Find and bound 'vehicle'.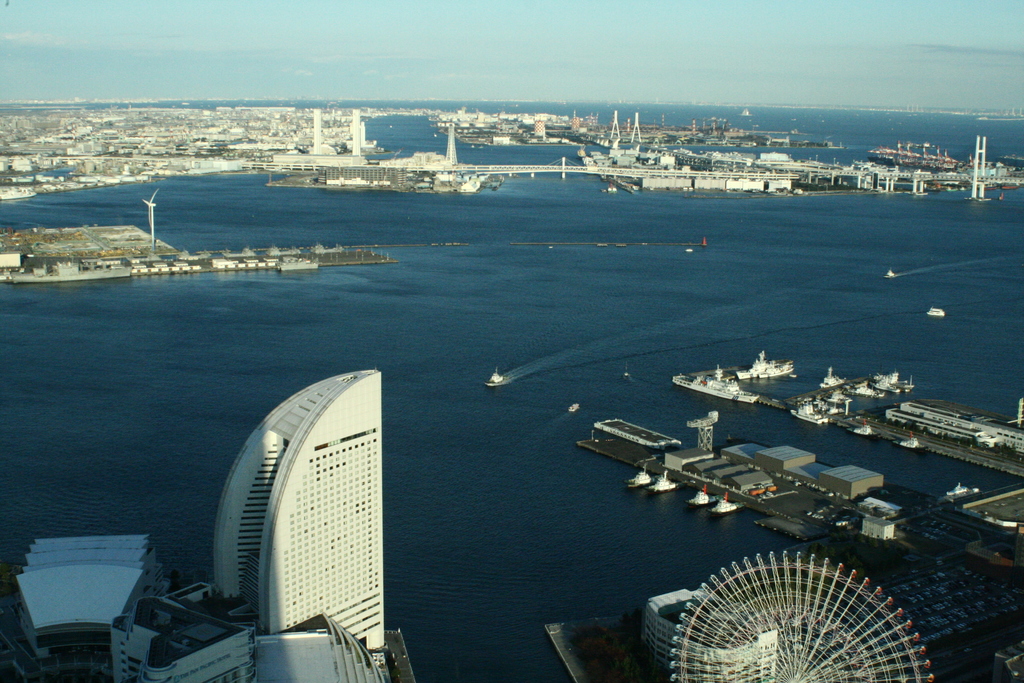
Bound: {"x1": 945, "y1": 480, "x2": 970, "y2": 495}.
